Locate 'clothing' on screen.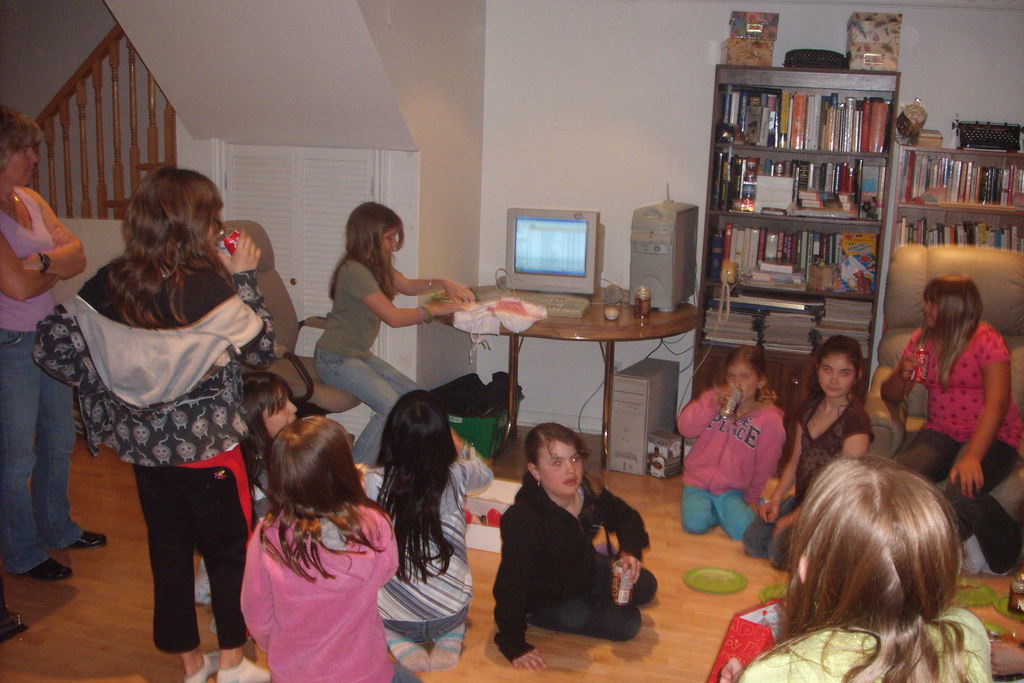
On screen at 0,184,88,578.
